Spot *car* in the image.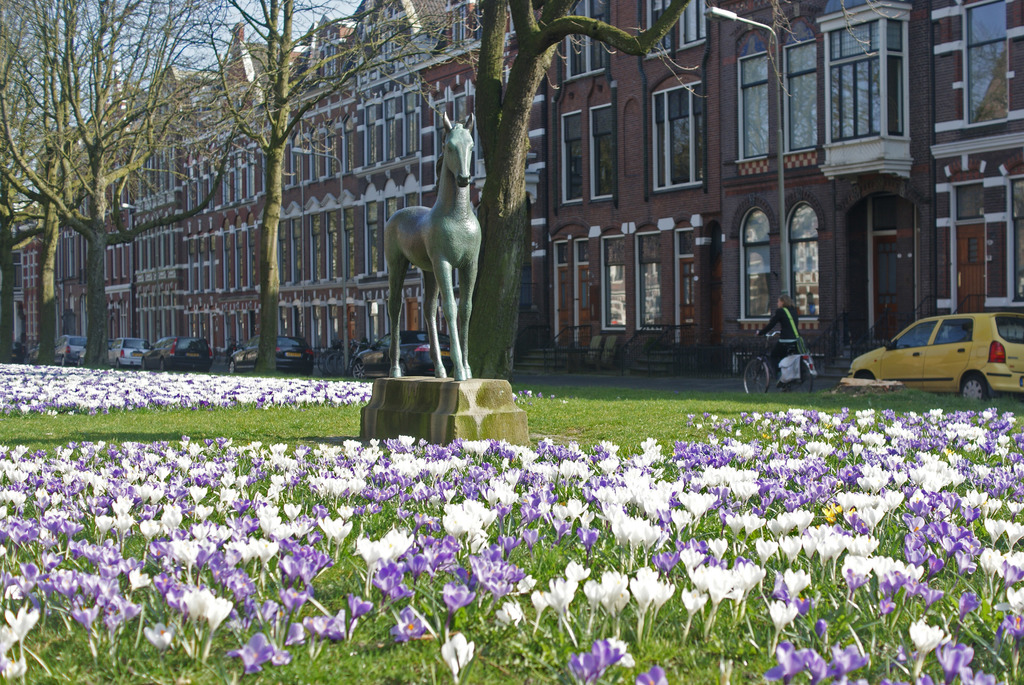
*car* found at [851, 308, 1023, 408].
